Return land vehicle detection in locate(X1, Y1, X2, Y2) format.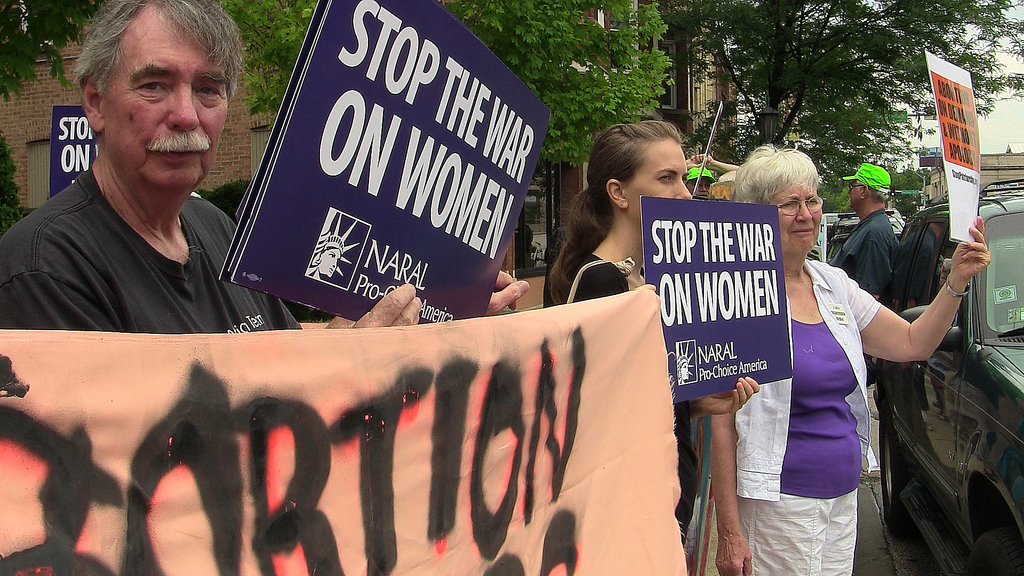
locate(812, 203, 895, 259).
